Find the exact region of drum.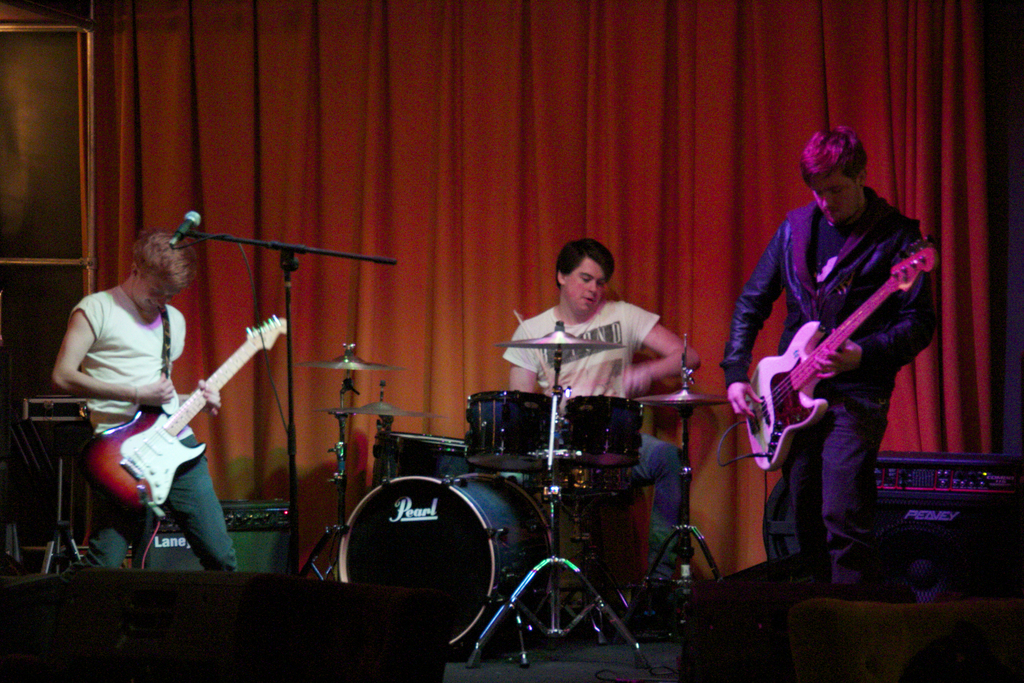
Exact region: crop(558, 397, 643, 465).
